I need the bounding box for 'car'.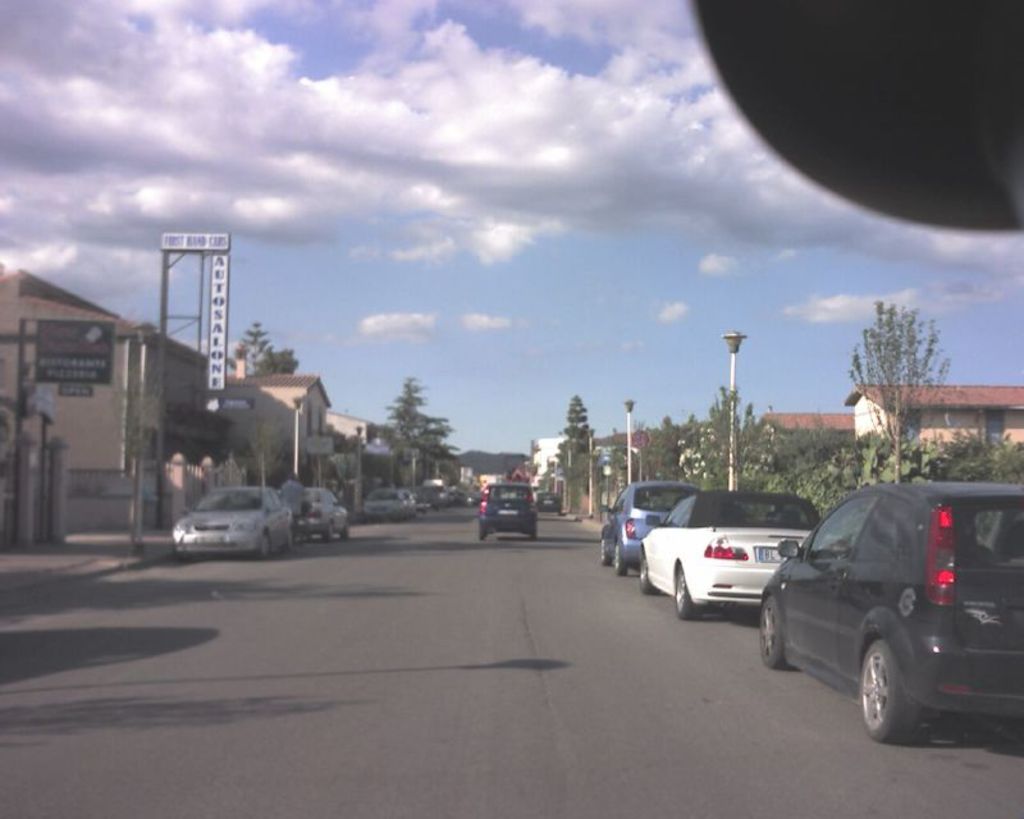
Here it is: [301,485,355,540].
